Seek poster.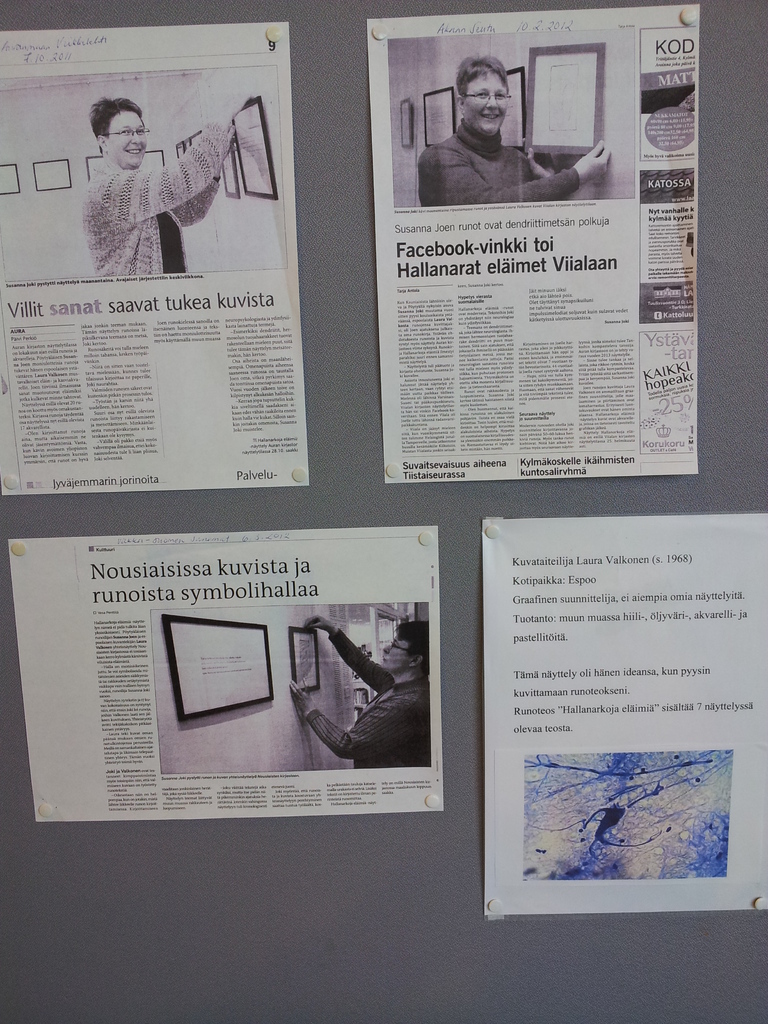
BBox(9, 526, 442, 820).
